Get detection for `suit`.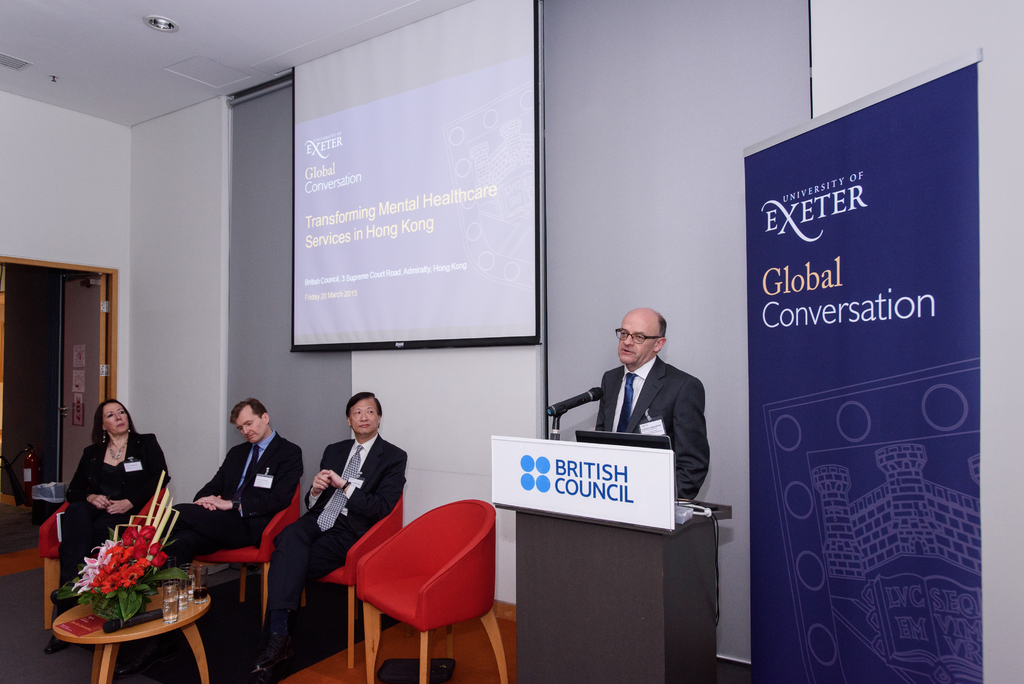
Detection: <region>131, 425, 304, 580</region>.
